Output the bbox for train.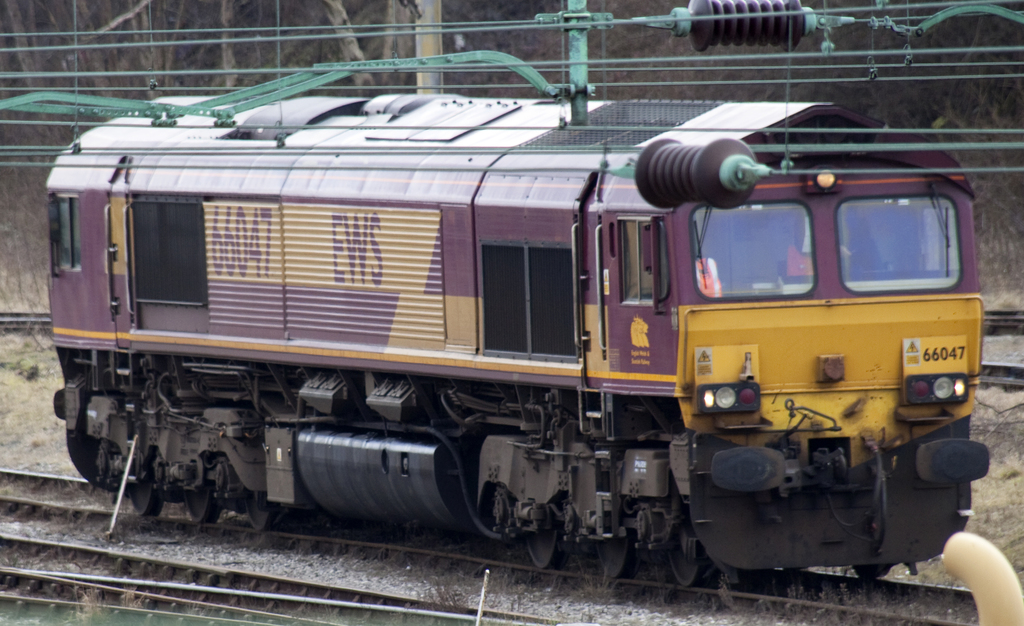
49/92/989/595.
